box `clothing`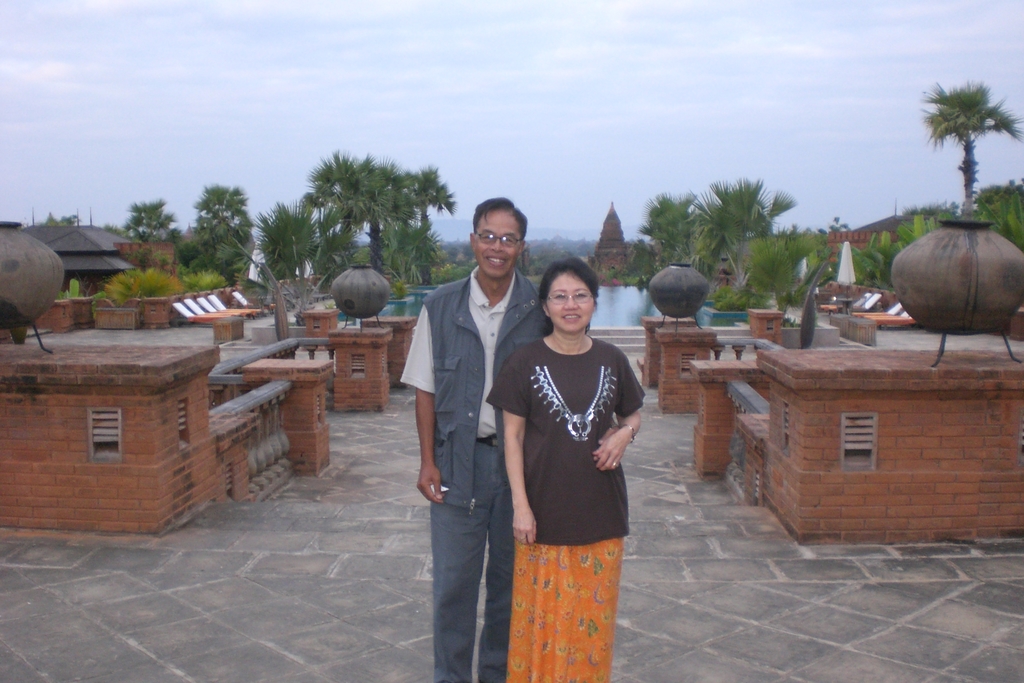
bbox(397, 264, 554, 682)
